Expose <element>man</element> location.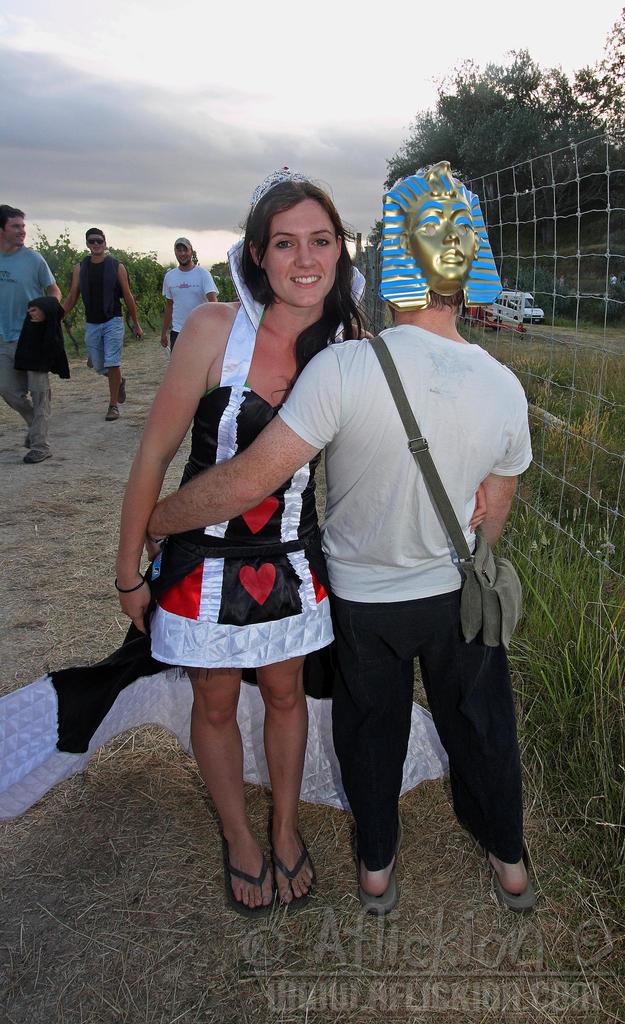
Exposed at [137,192,524,906].
